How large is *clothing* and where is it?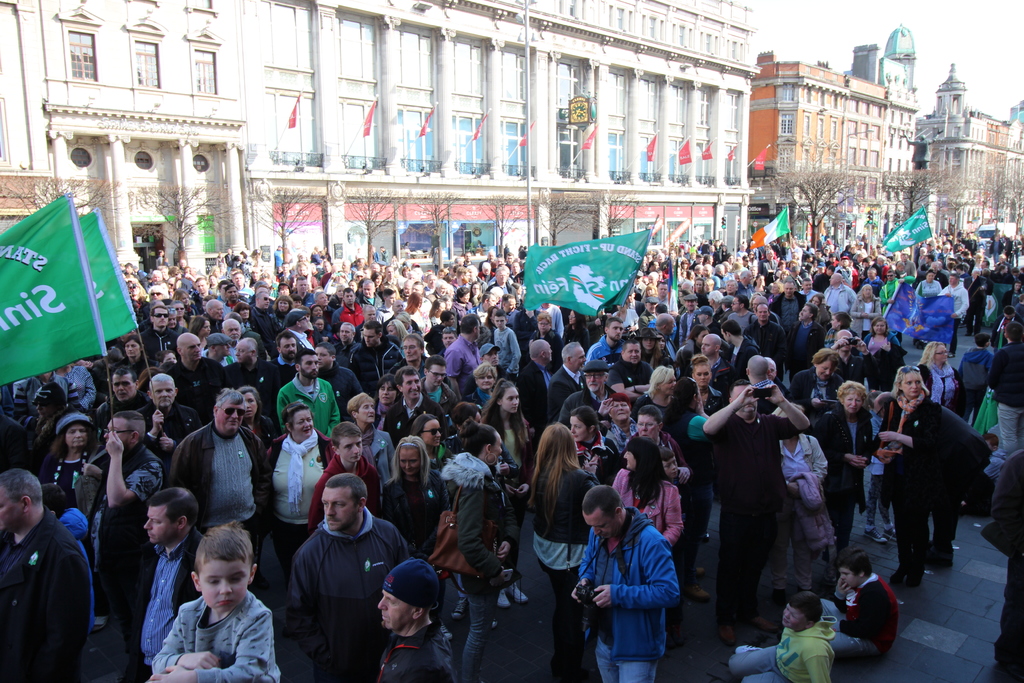
Bounding box: box(788, 364, 848, 416).
